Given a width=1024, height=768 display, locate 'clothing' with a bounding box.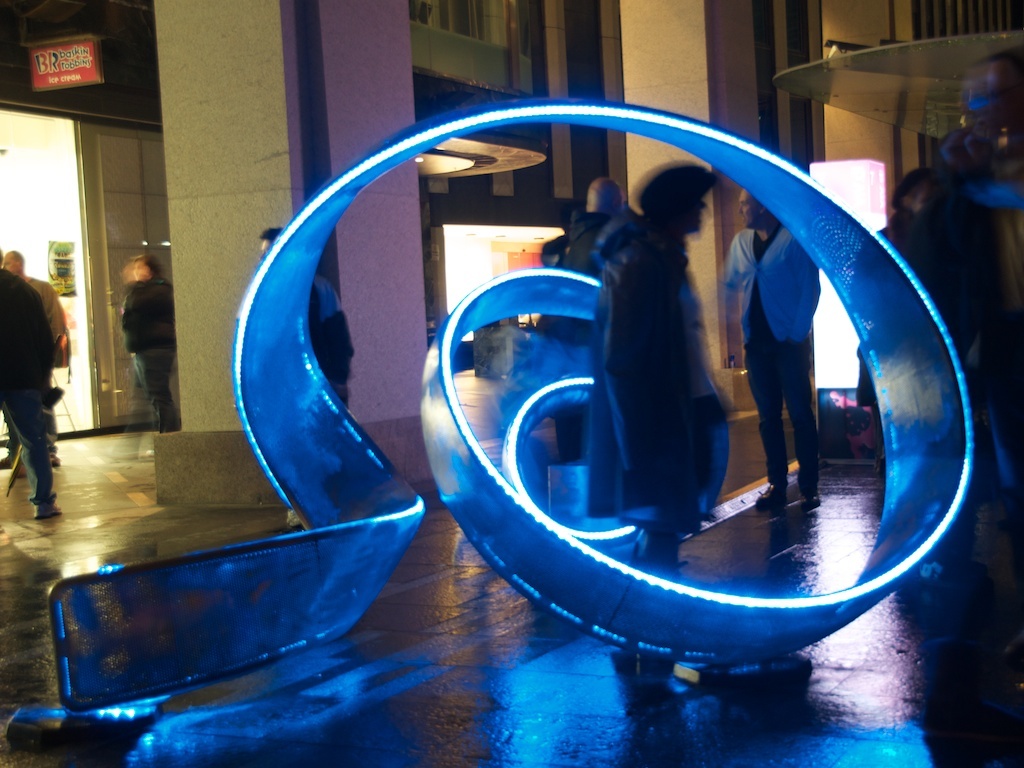
Located: bbox(7, 274, 65, 459).
